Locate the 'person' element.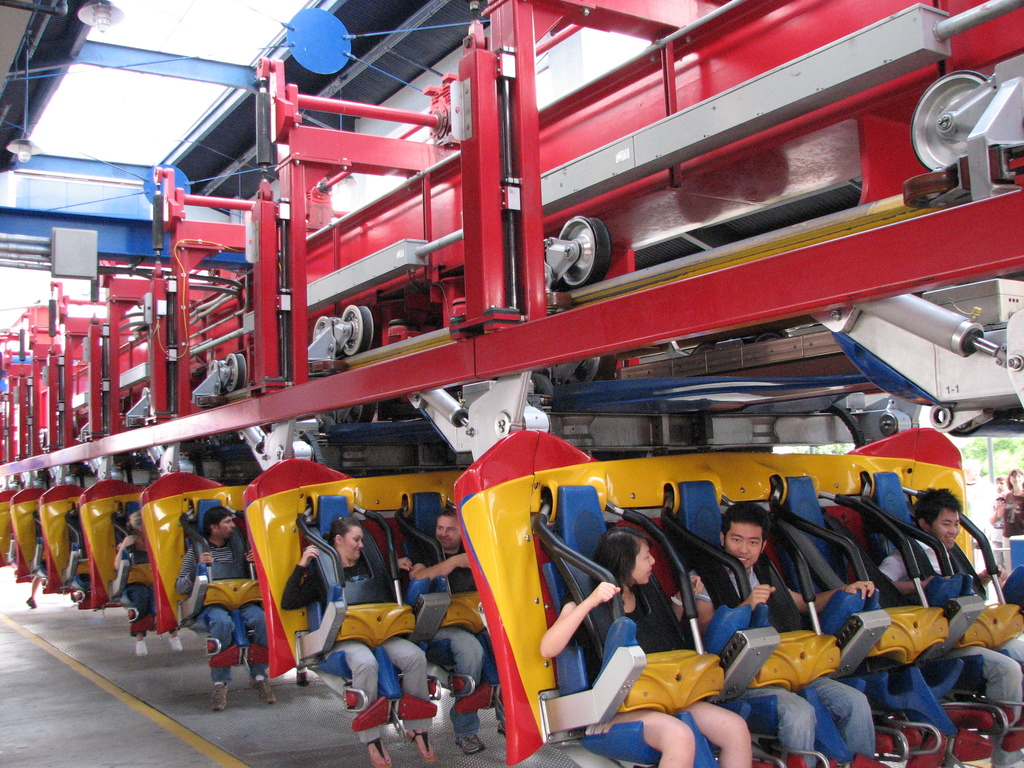
Element bbox: Rect(116, 508, 184, 658).
